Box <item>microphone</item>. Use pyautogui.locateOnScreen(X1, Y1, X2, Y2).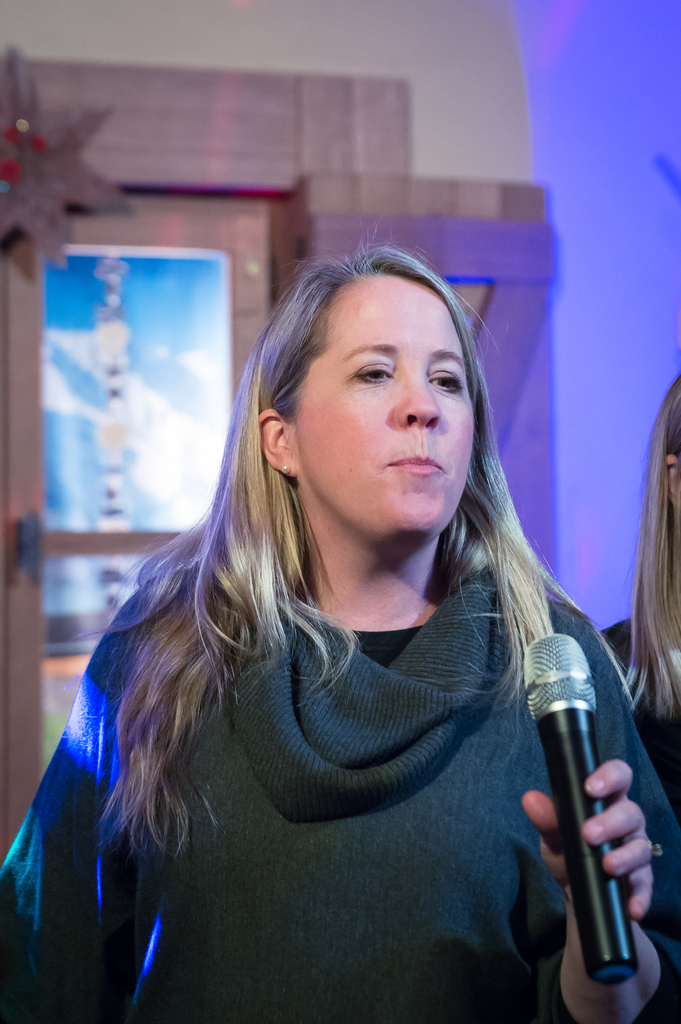
pyautogui.locateOnScreen(518, 644, 675, 1011).
